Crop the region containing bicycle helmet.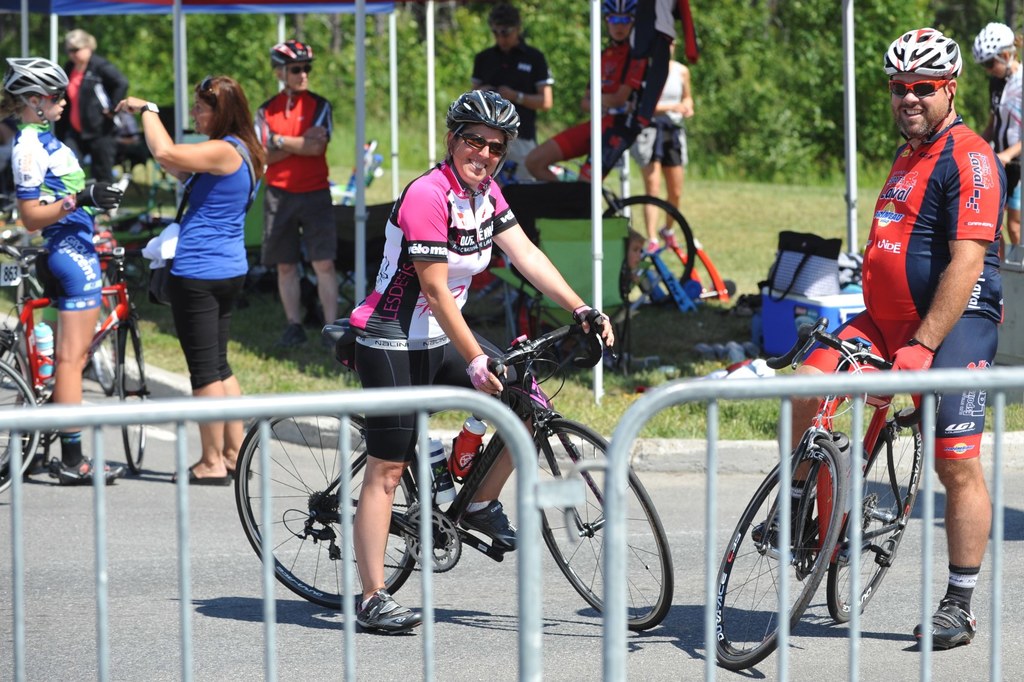
Crop region: (879,22,959,88).
